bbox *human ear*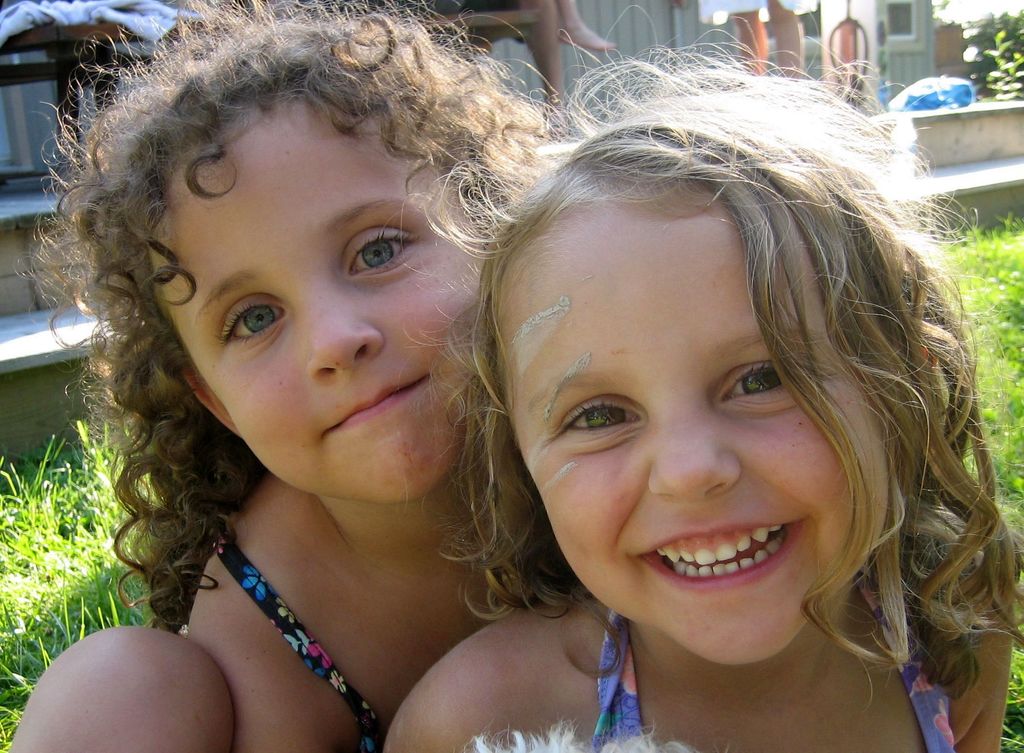
(left=180, top=373, right=239, bottom=439)
